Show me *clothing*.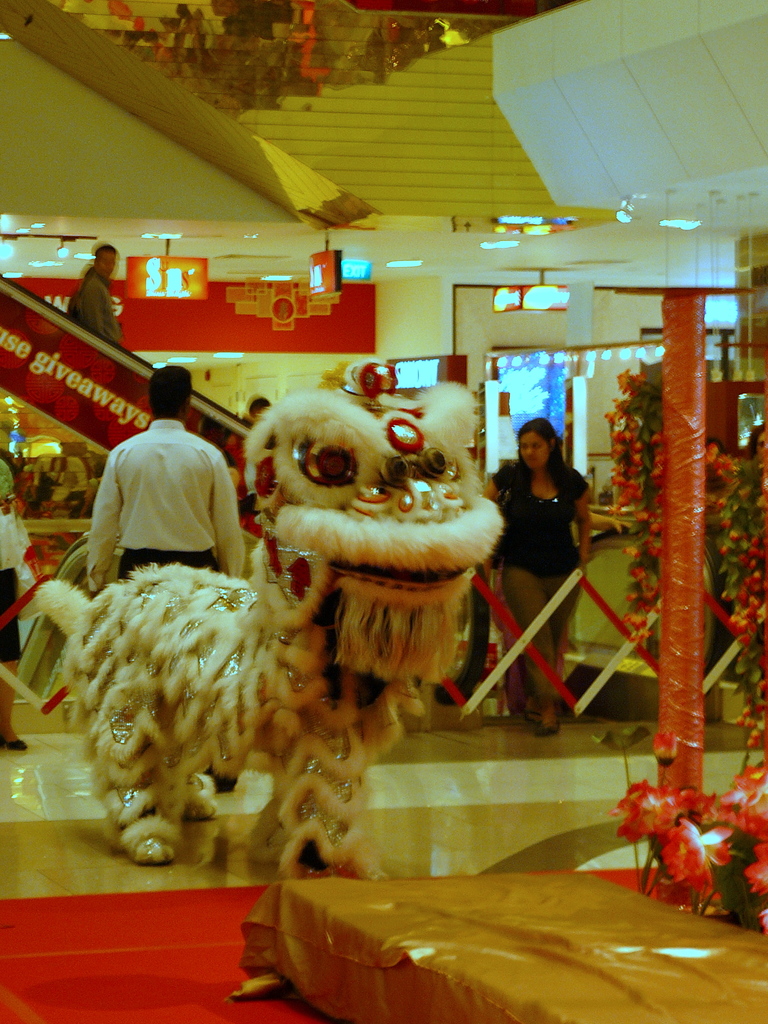
*clothing* is here: BBox(76, 269, 123, 345).
